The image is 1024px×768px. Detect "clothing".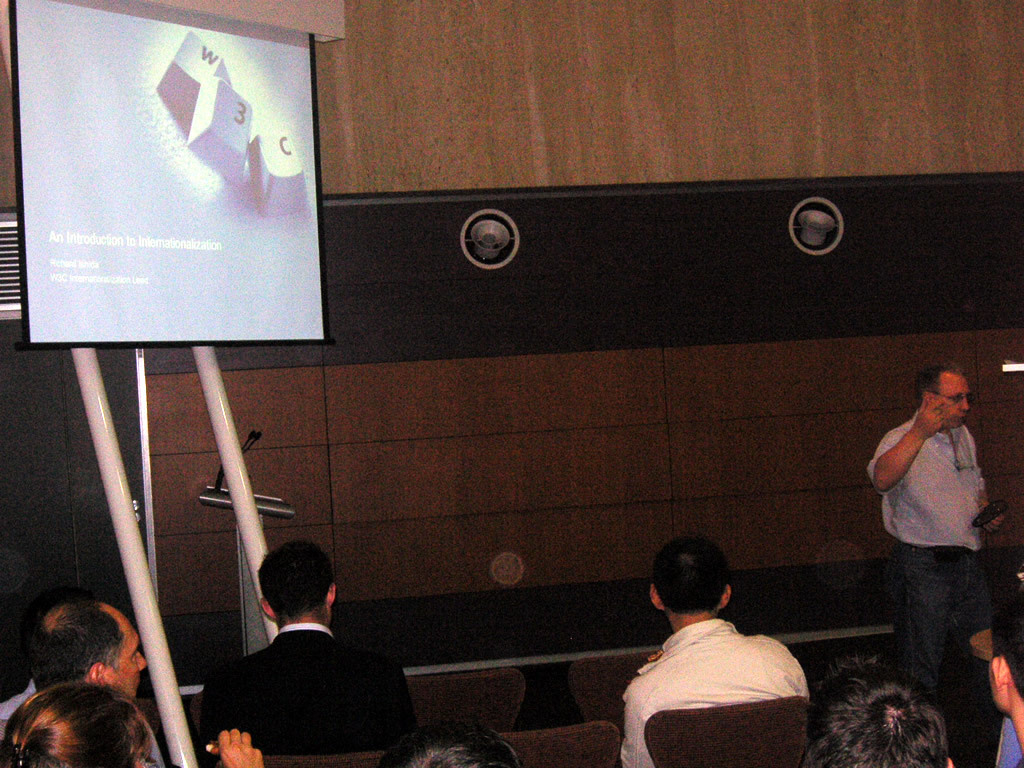
Detection: box=[620, 623, 810, 767].
